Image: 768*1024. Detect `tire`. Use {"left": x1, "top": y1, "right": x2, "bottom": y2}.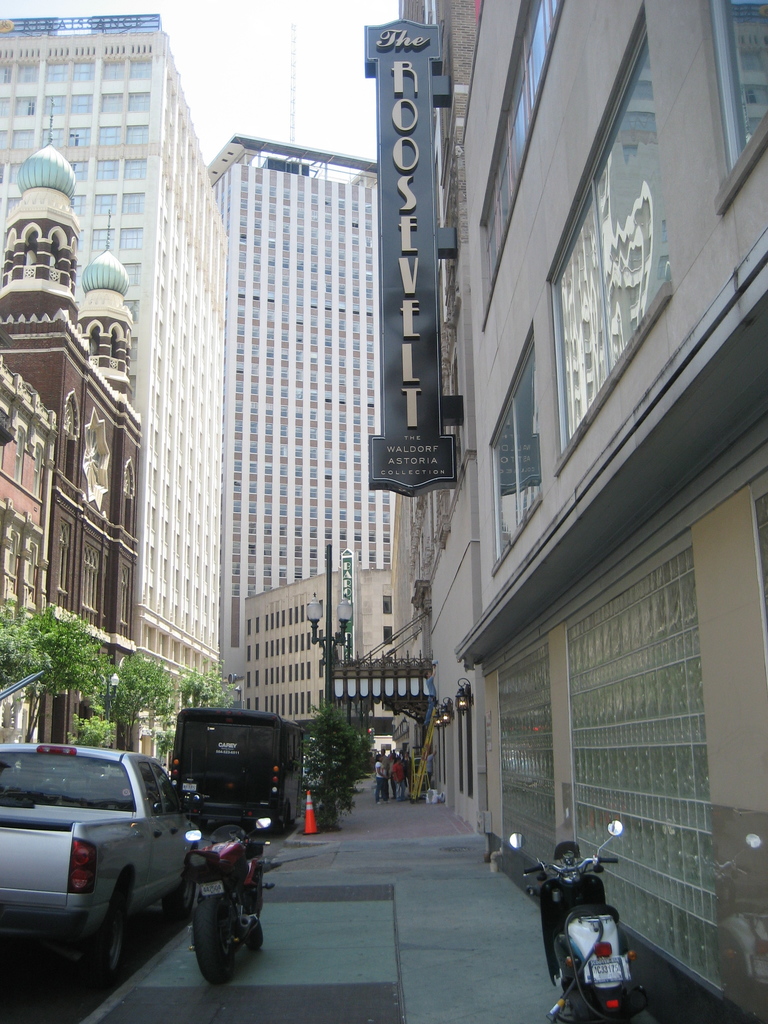
{"left": 193, "top": 875, "right": 257, "bottom": 978}.
